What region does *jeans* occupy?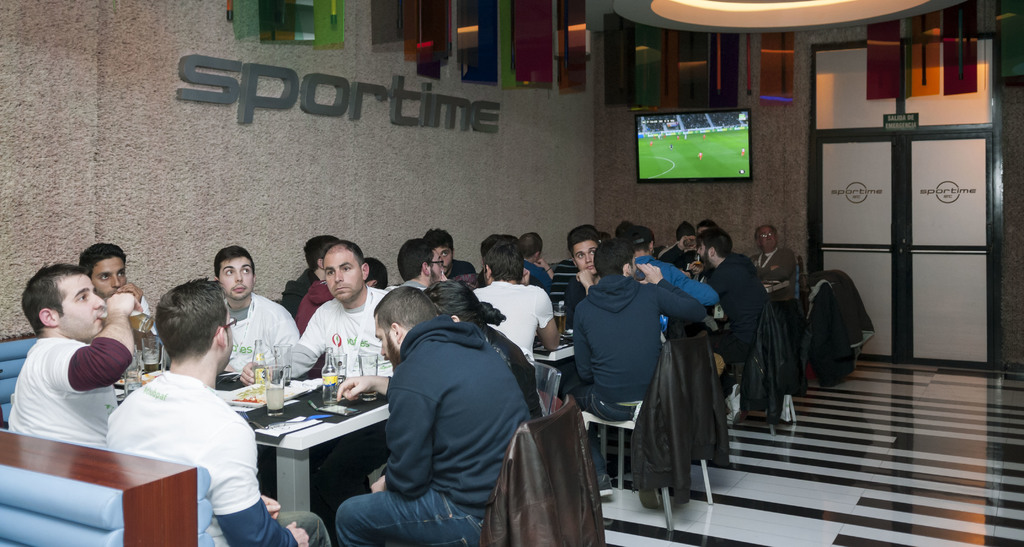
Rect(333, 480, 487, 546).
